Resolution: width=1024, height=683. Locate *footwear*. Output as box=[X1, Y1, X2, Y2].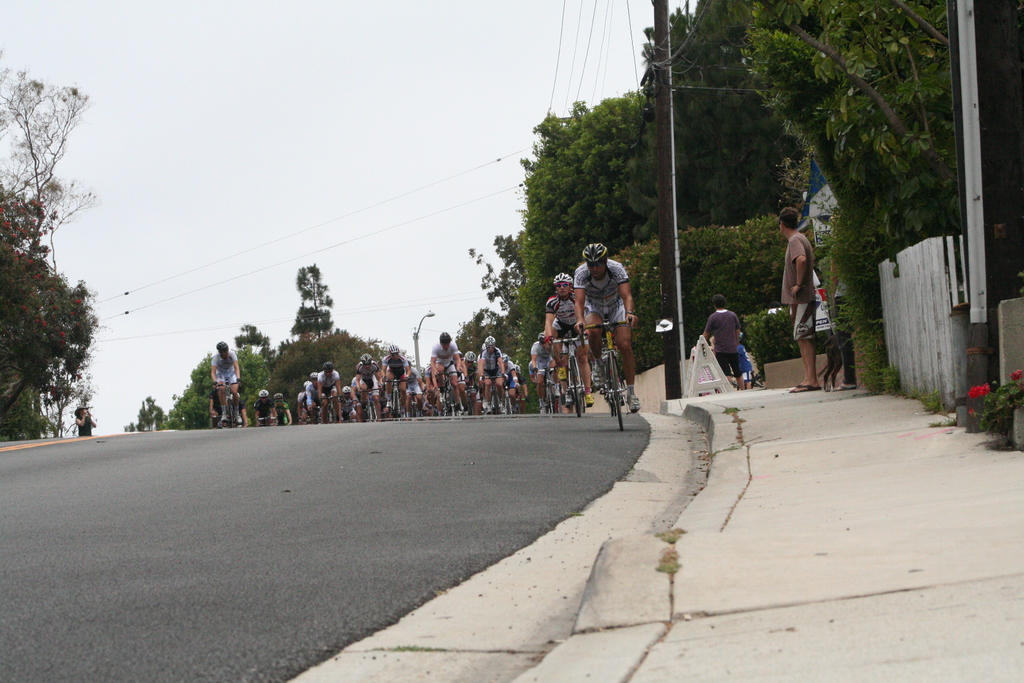
box=[835, 385, 856, 391].
